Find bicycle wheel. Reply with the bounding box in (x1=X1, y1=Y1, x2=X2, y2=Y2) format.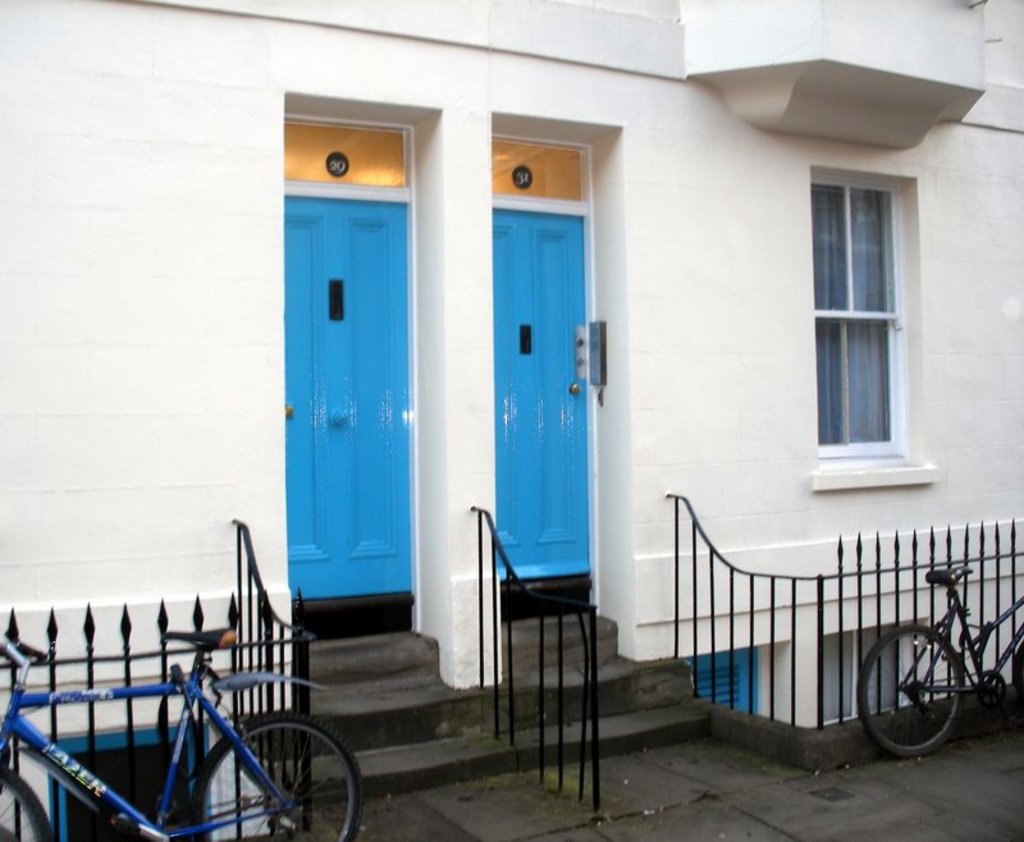
(x1=177, y1=720, x2=348, y2=836).
